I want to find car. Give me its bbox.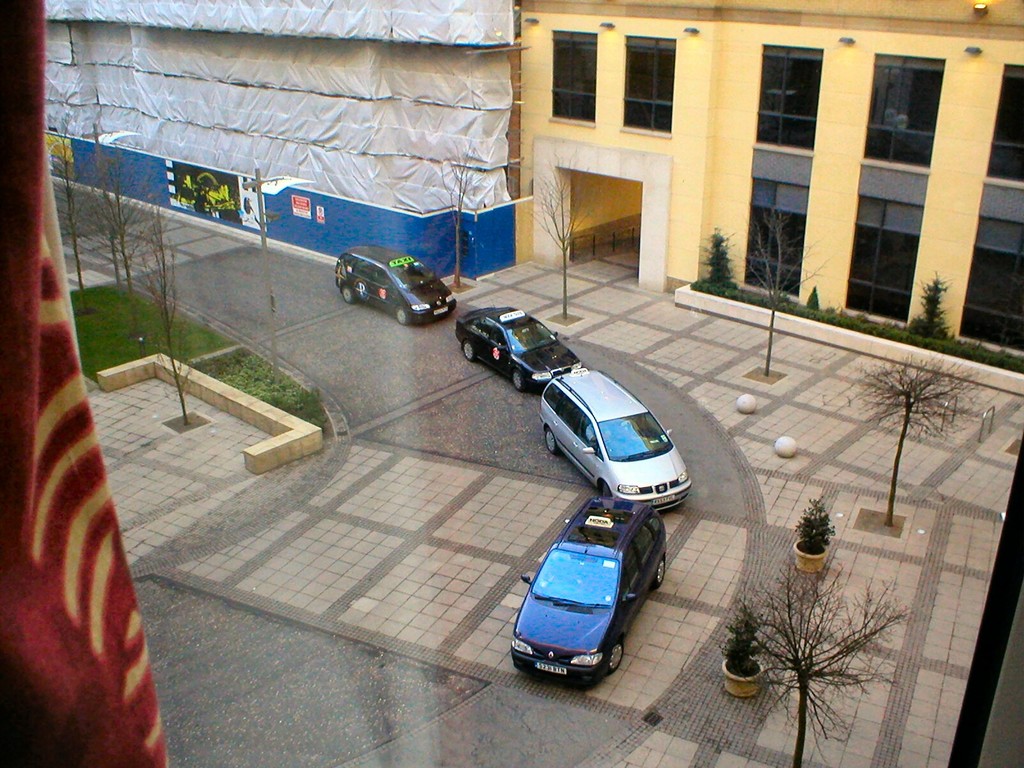
501,495,669,682.
